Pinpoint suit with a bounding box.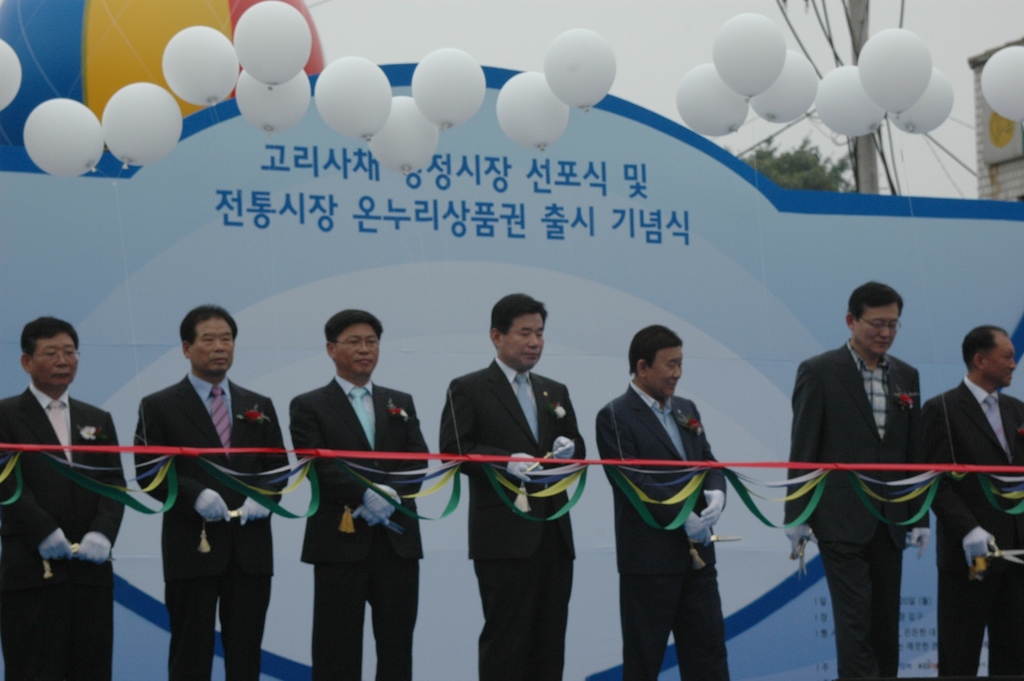
bbox=[780, 338, 925, 680].
